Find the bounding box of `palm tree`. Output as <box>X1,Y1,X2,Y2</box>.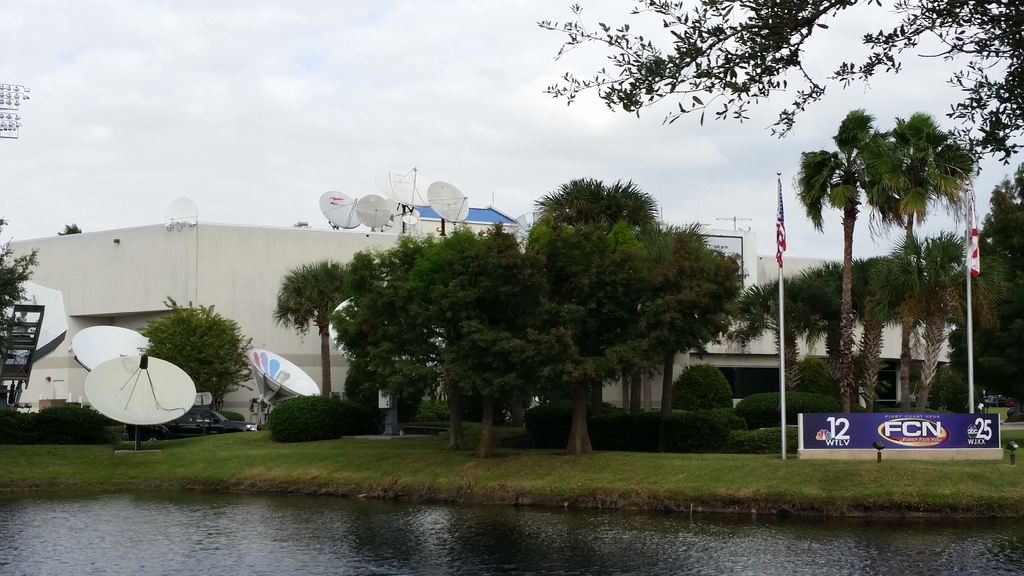
<box>893,109,955,410</box>.
